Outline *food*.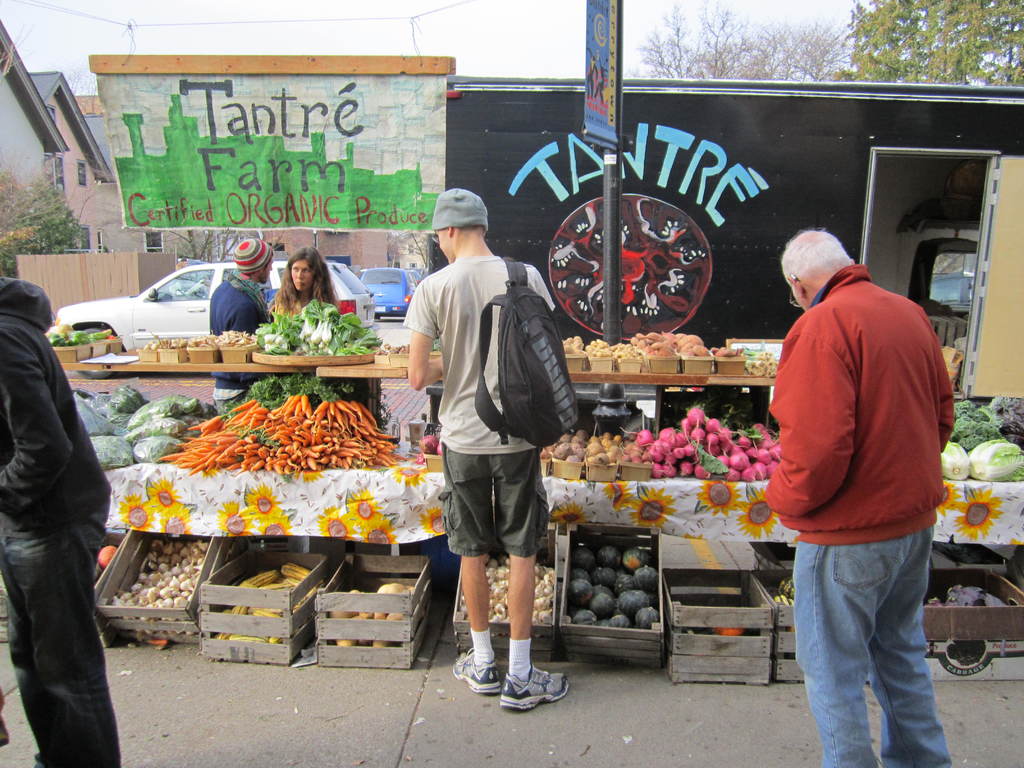
Outline: [97, 543, 115, 566].
